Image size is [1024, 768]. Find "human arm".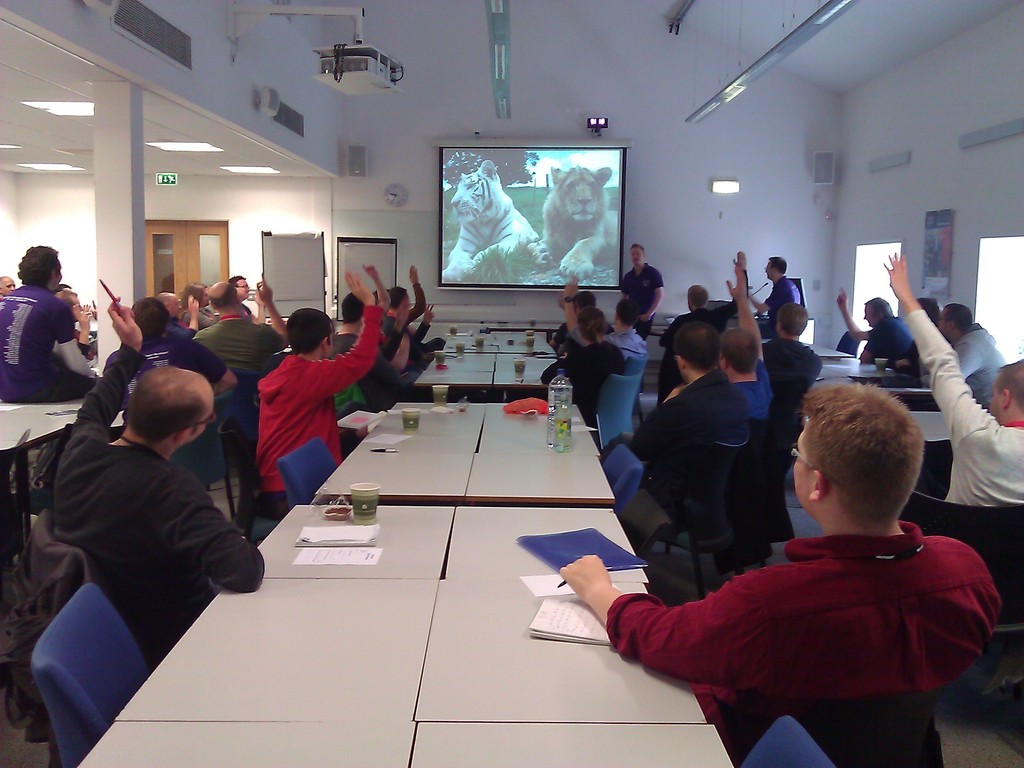
x1=853, y1=328, x2=901, y2=367.
